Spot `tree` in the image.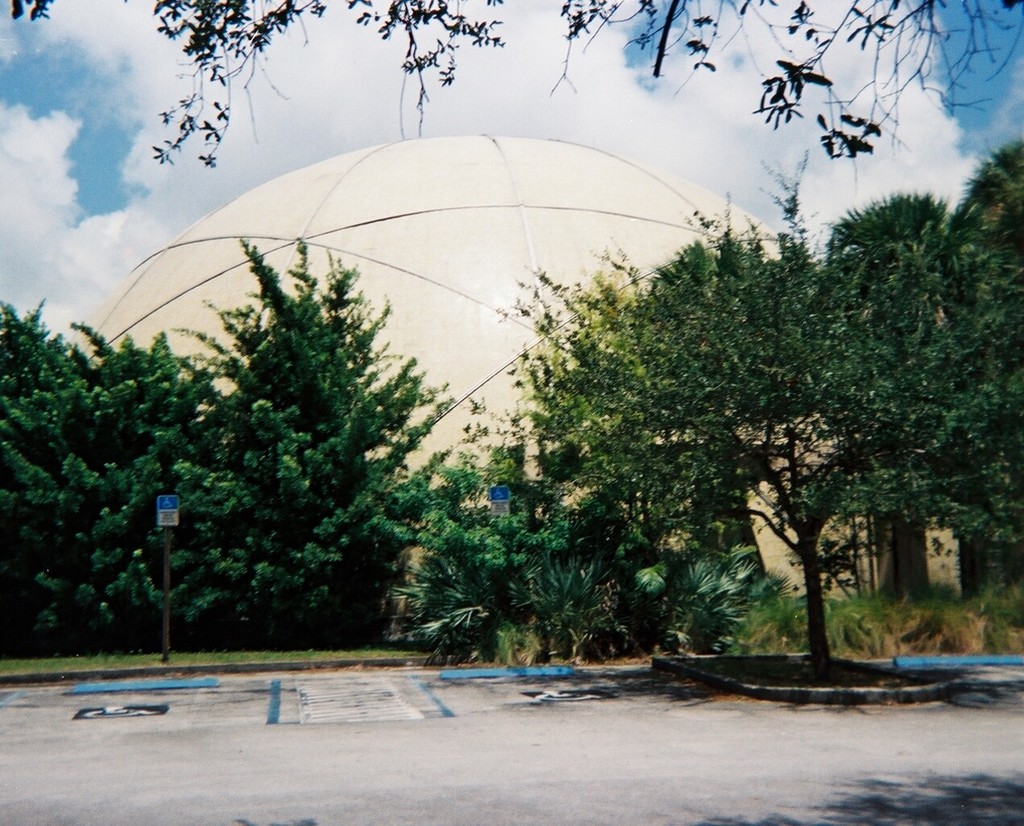
`tree` found at region(837, 189, 939, 257).
